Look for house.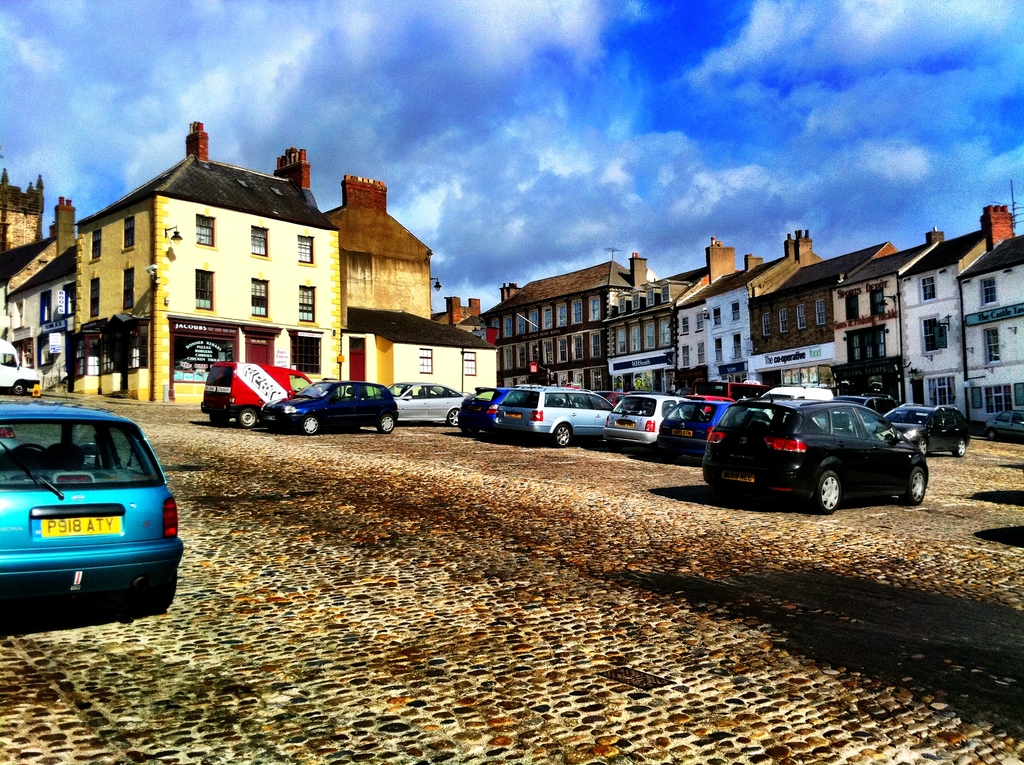
Found: rect(674, 223, 823, 378).
